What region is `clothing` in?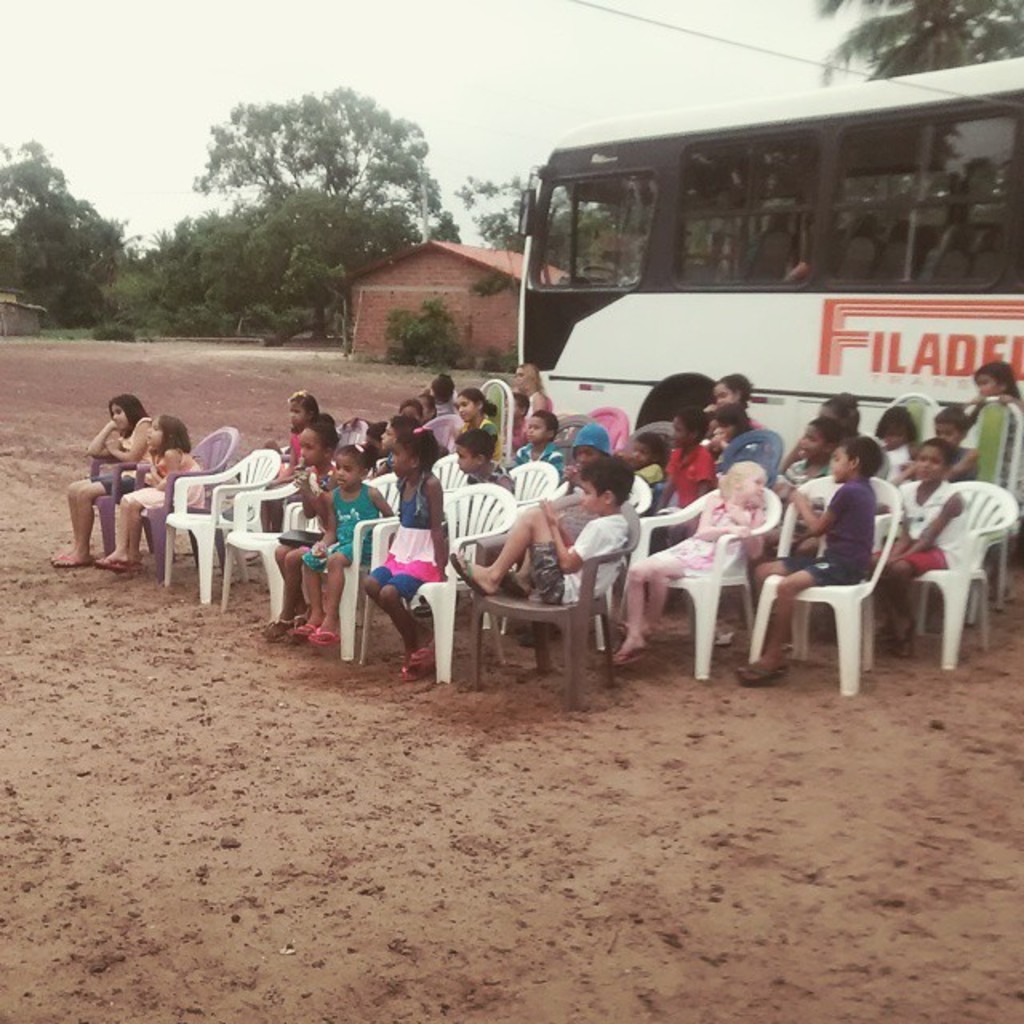
(661,496,757,574).
